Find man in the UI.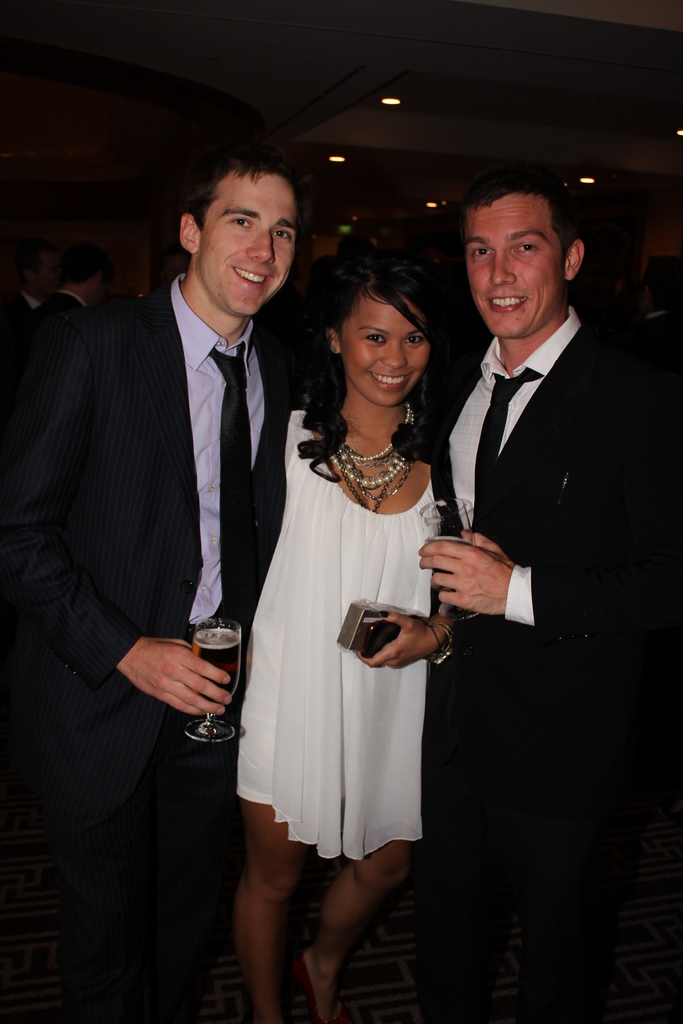
UI element at [418, 168, 661, 797].
